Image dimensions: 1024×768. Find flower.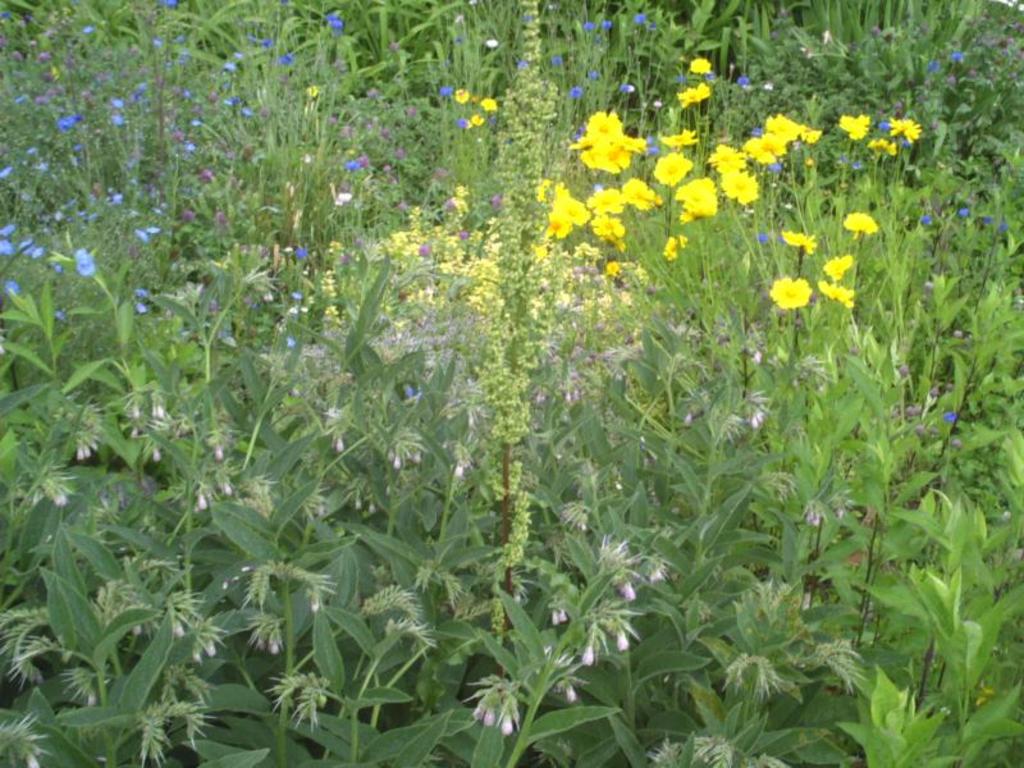
660, 152, 690, 191.
